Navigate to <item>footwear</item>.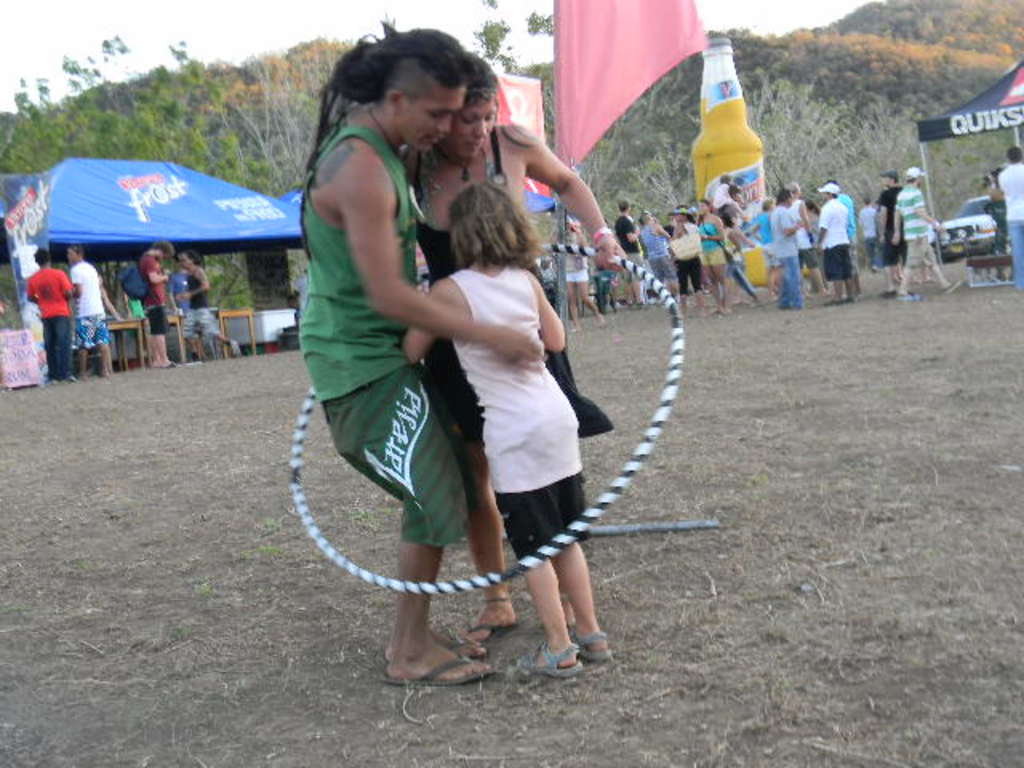
Navigation target: {"left": 891, "top": 290, "right": 918, "bottom": 301}.
